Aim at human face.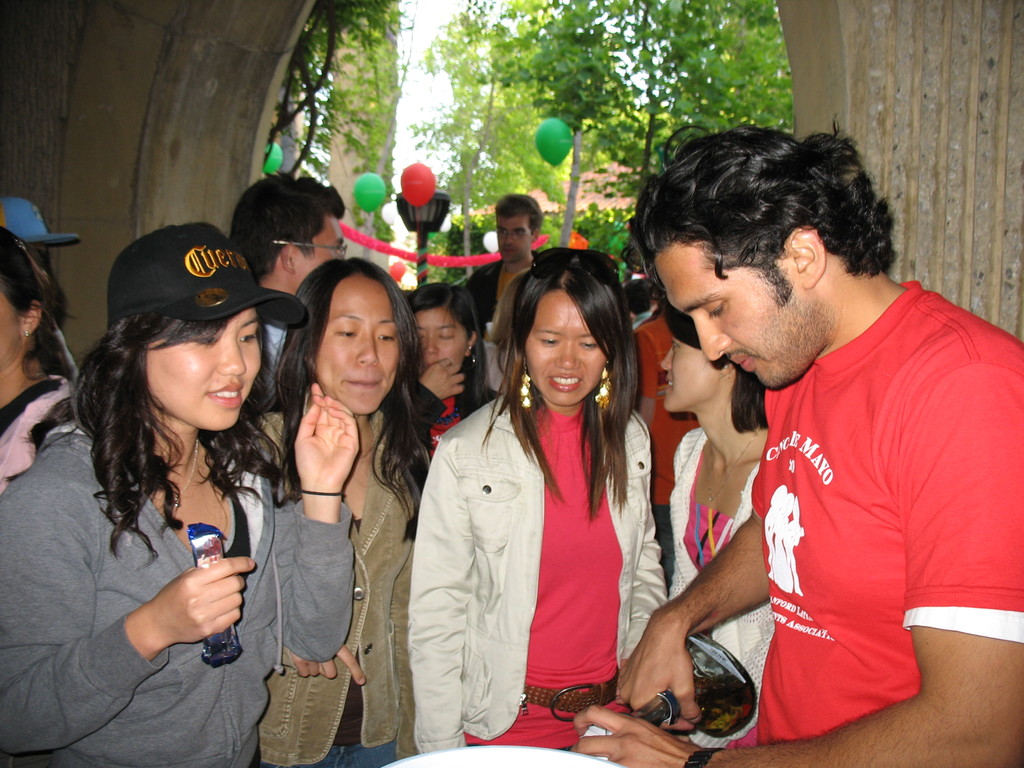
Aimed at (left=0, top=289, right=19, bottom=365).
